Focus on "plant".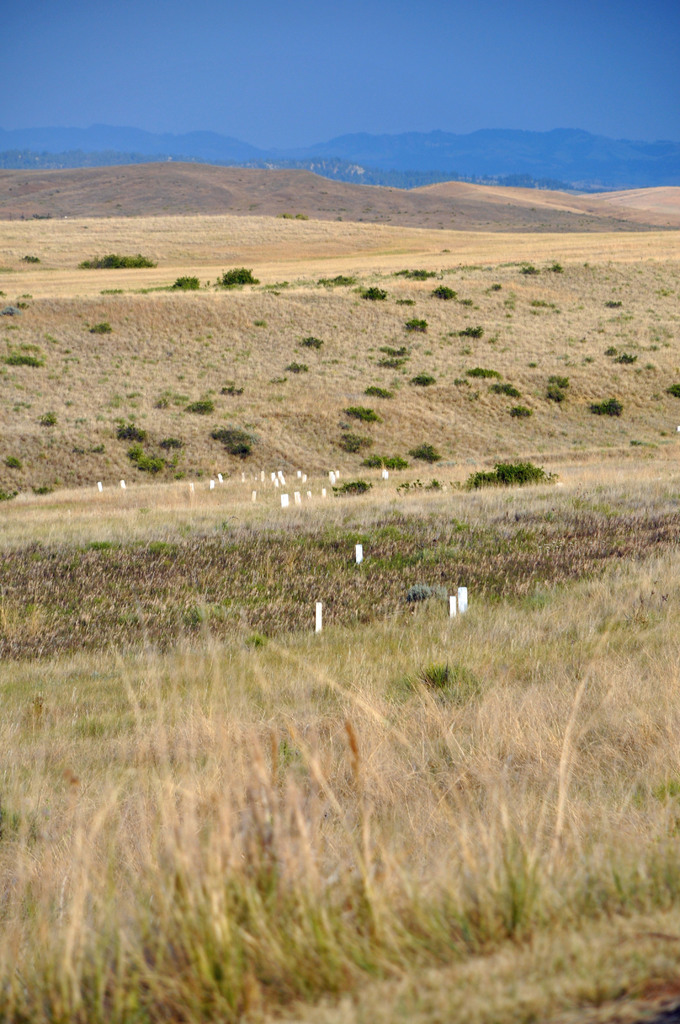
Focused at locate(348, 399, 380, 424).
